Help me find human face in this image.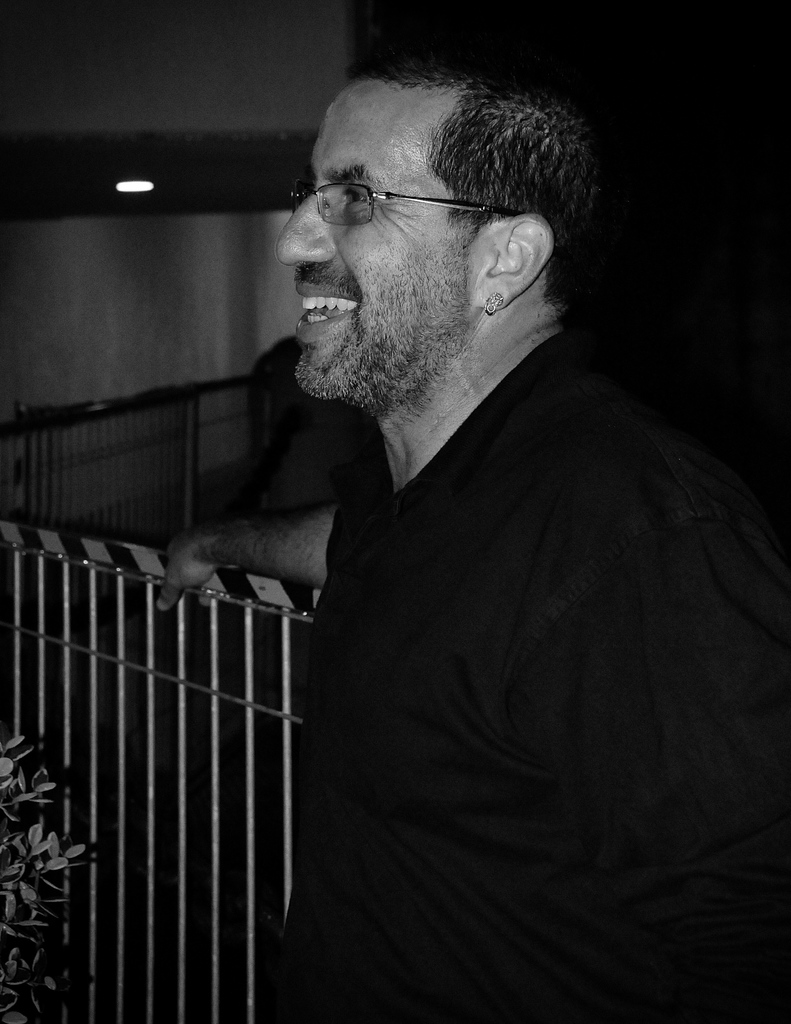
Found it: crop(279, 99, 468, 394).
